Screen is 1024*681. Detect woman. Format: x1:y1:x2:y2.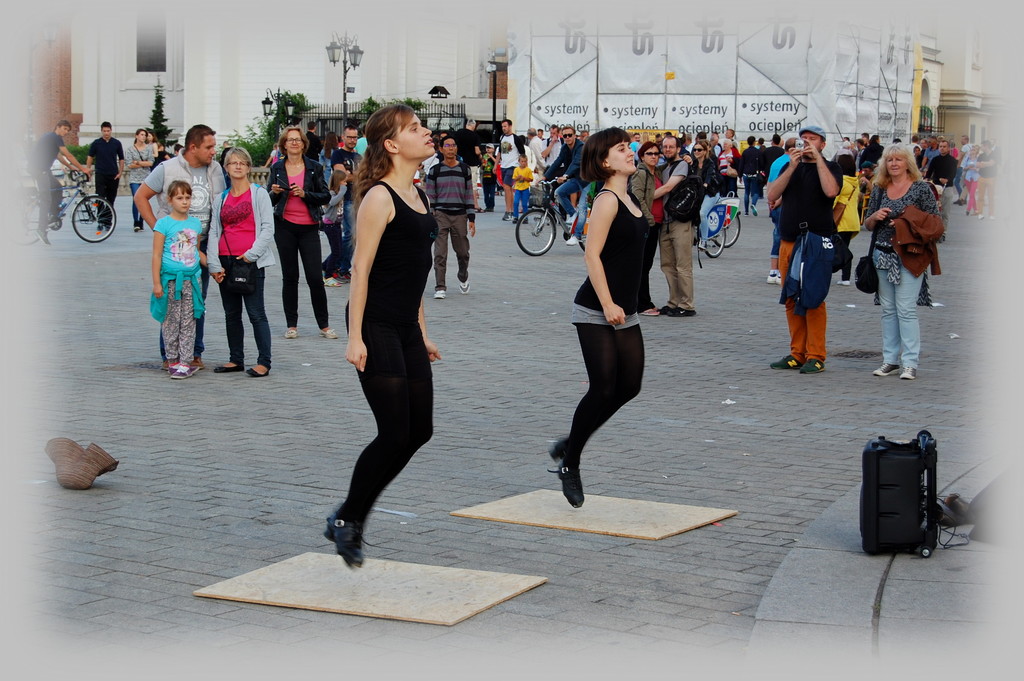
123:126:162:233.
